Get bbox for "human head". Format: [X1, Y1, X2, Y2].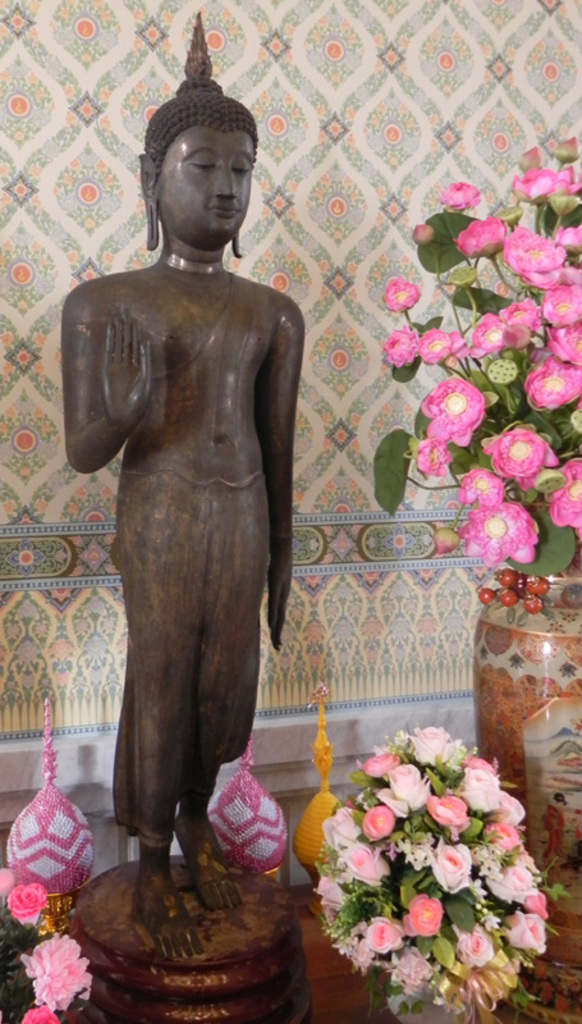
[133, 79, 262, 241].
